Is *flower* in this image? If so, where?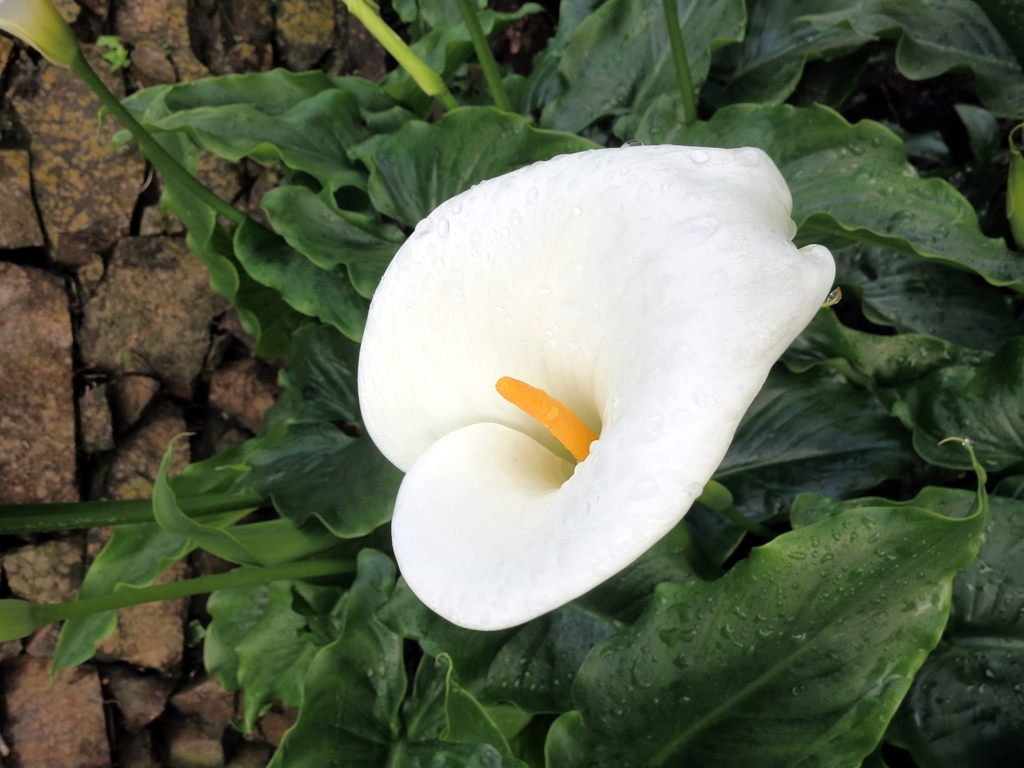
Yes, at box(358, 143, 829, 628).
